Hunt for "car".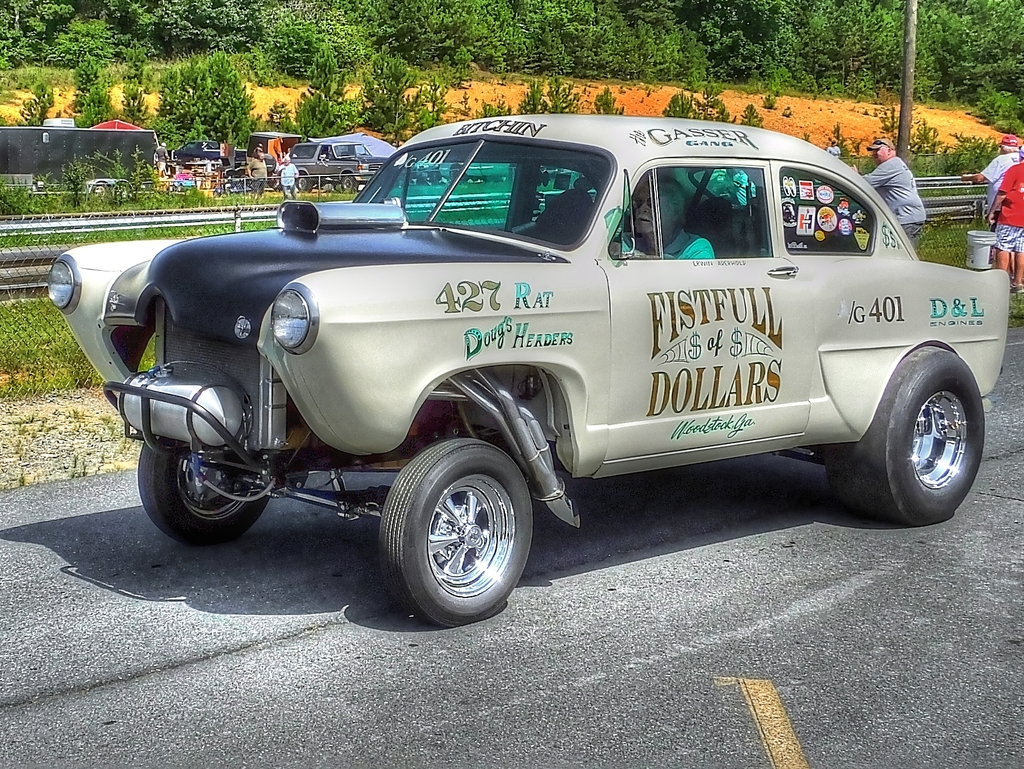
Hunted down at x1=47, y1=115, x2=1010, y2=627.
